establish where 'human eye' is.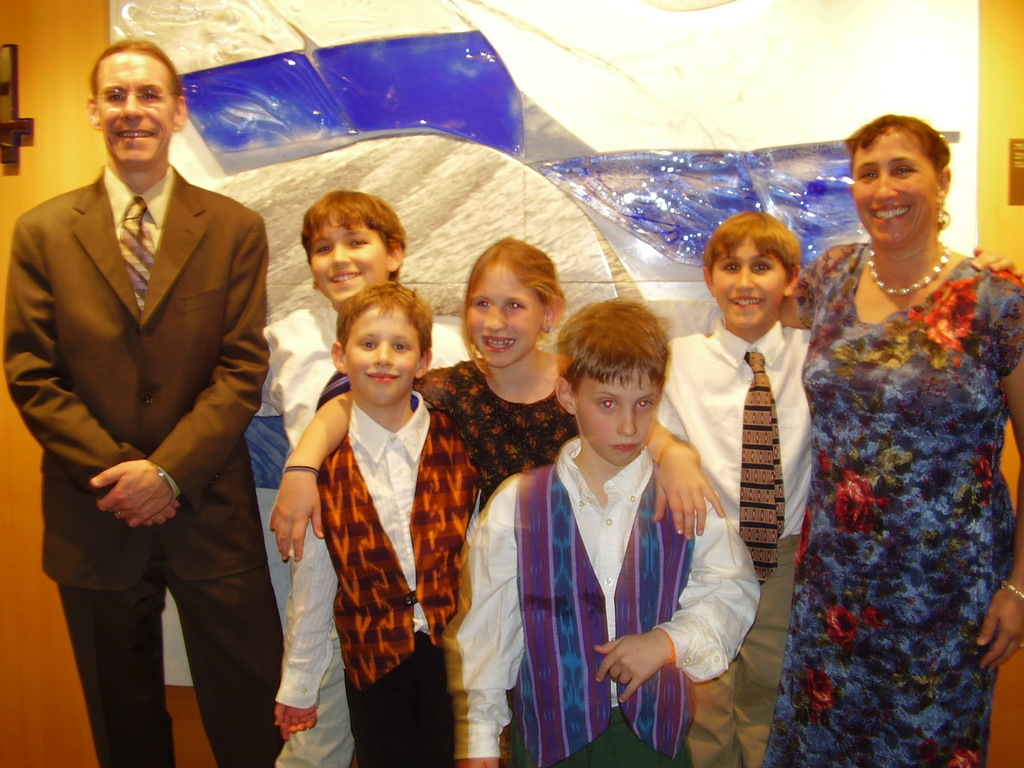
Established at [left=358, top=342, right=373, bottom=352].
